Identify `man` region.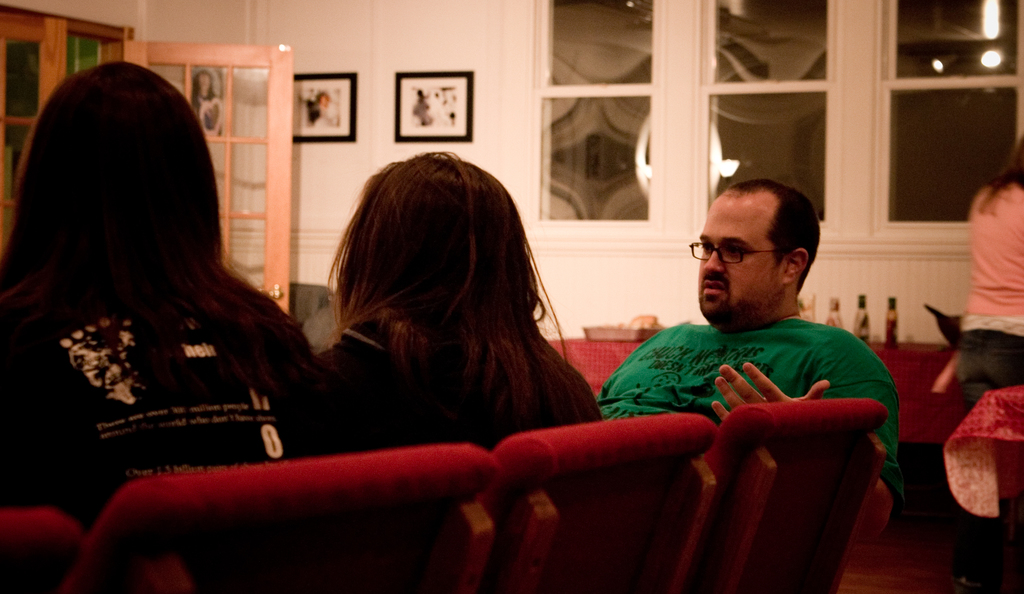
Region: (x1=596, y1=184, x2=903, y2=543).
